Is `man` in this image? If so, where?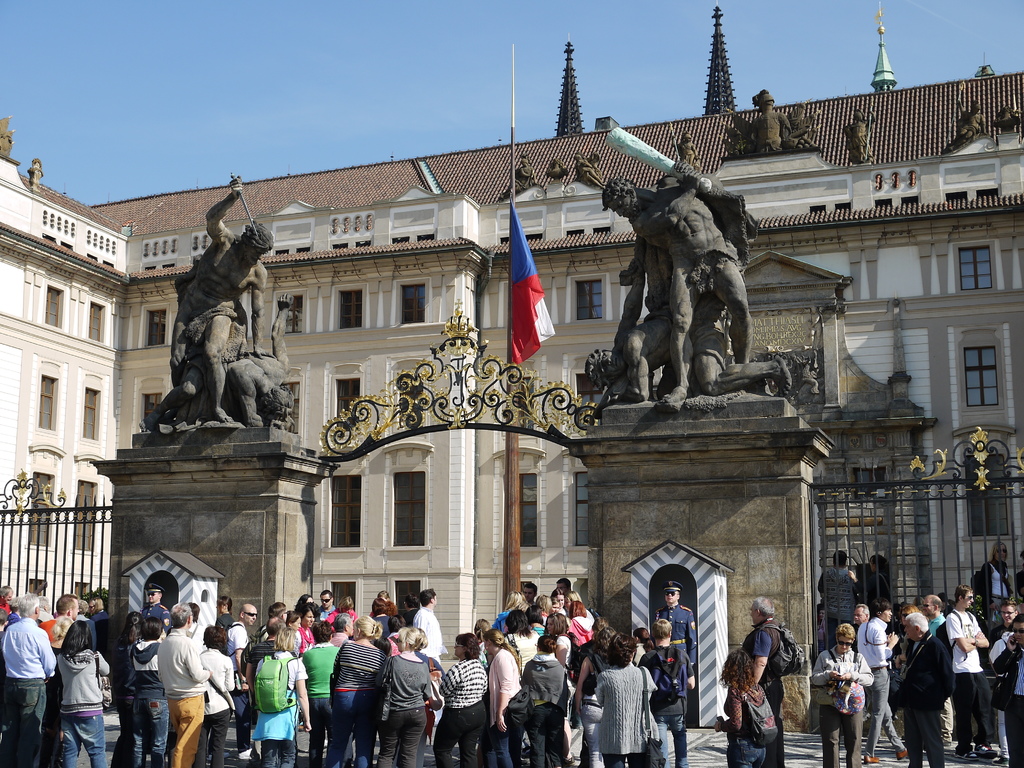
Yes, at crop(168, 173, 278, 423).
